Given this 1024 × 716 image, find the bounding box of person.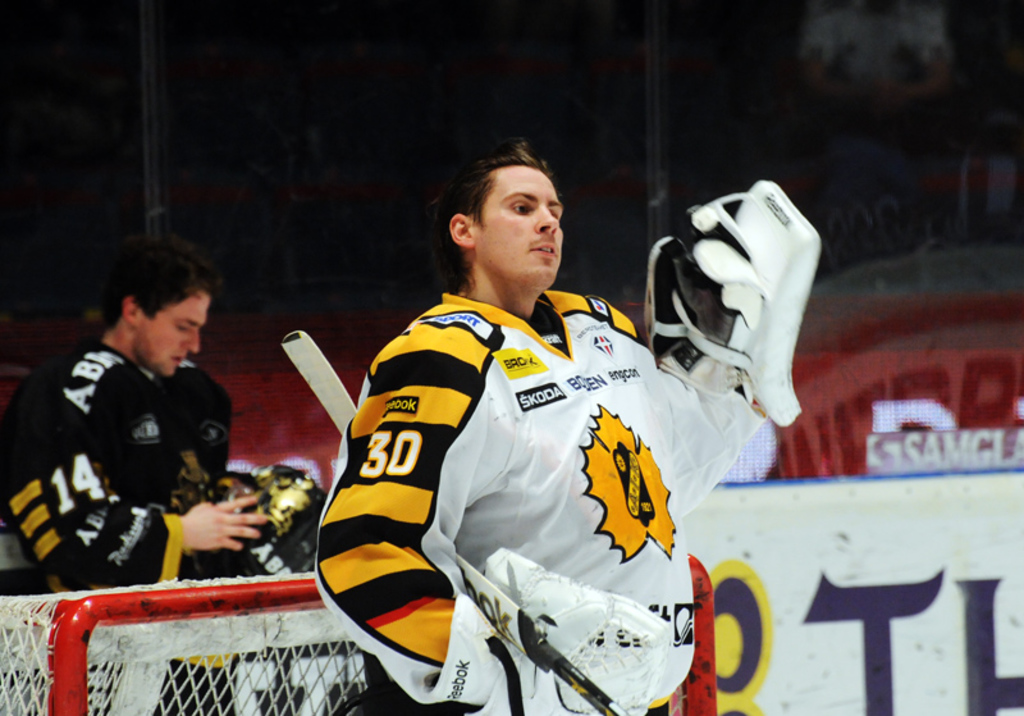
rect(310, 140, 820, 715).
